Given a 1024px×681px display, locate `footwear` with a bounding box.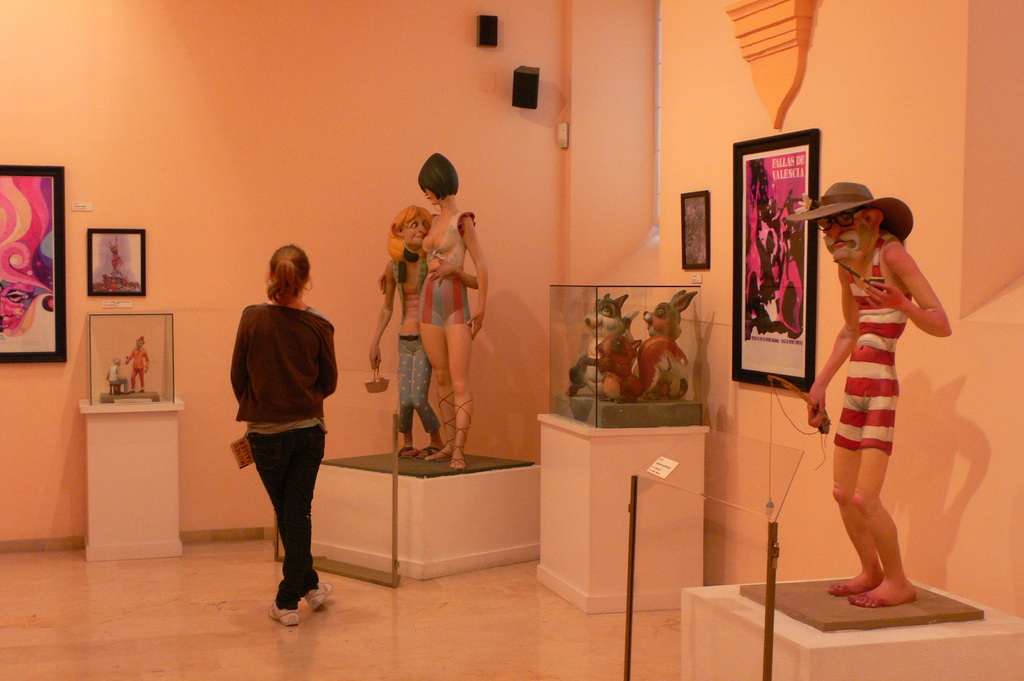
Located: (left=397, top=439, right=414, bottom=464).
